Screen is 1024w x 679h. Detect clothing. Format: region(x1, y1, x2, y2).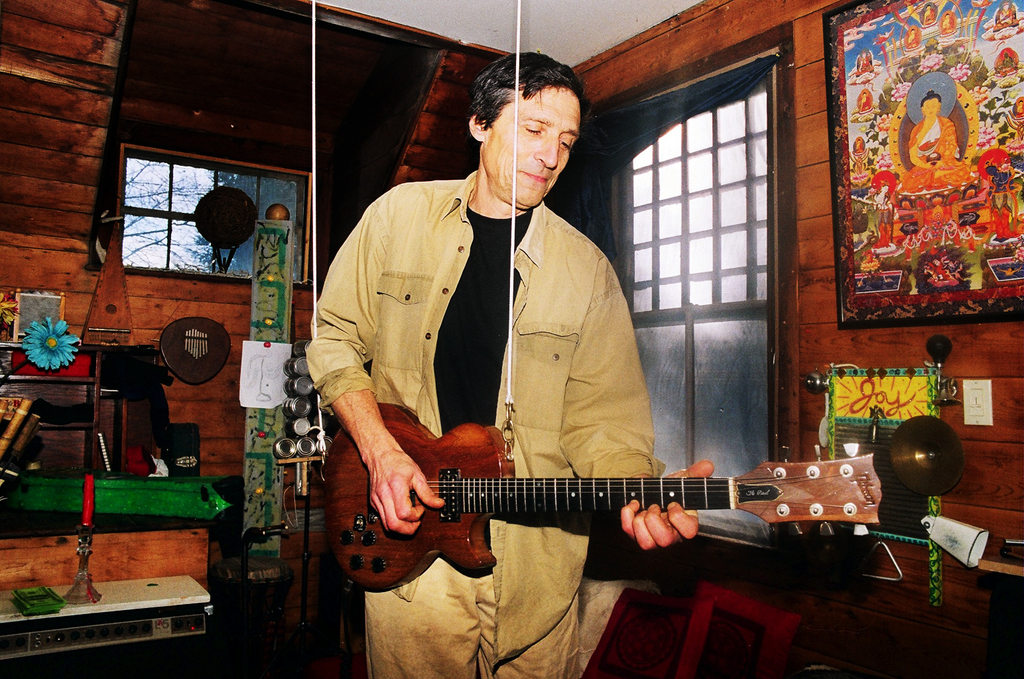
region(303, 170, 667, 677).
